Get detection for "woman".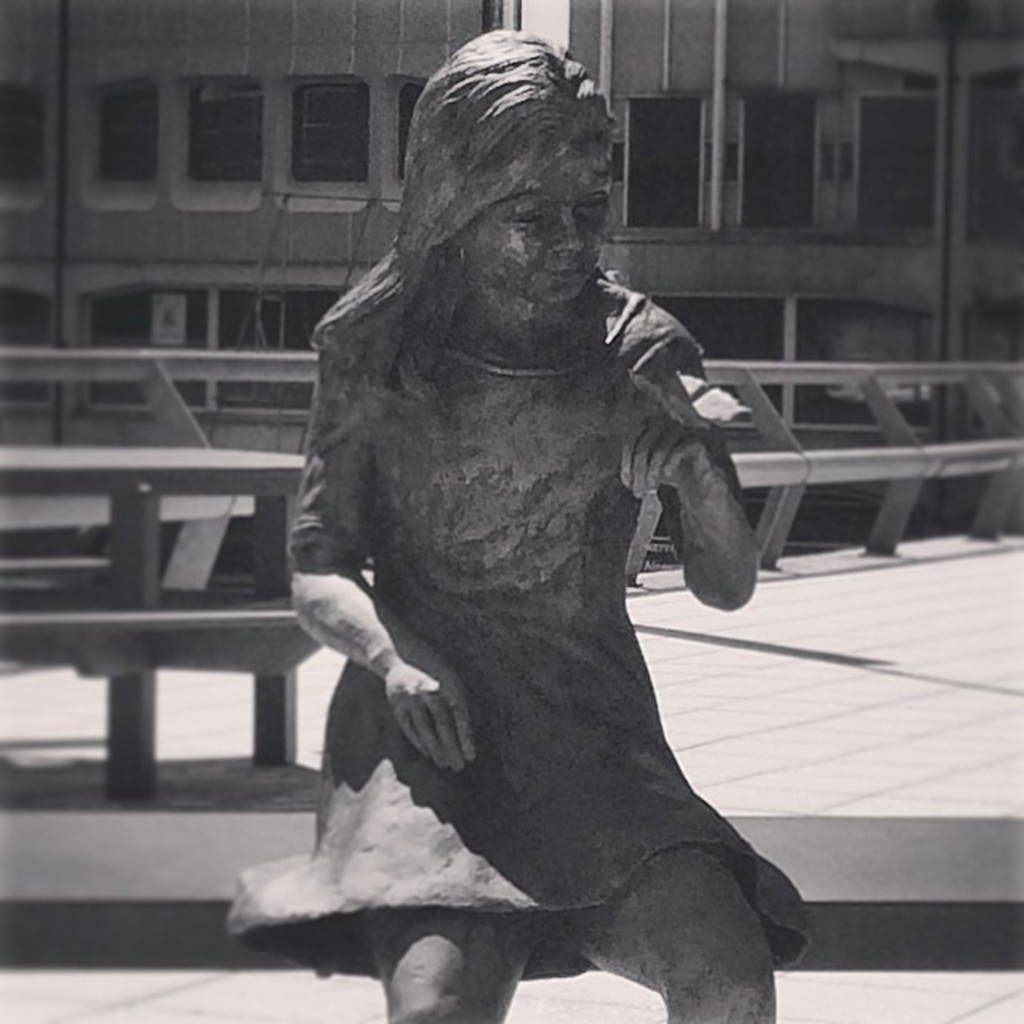
Detection: <box>290,27,802,1022</box>.
